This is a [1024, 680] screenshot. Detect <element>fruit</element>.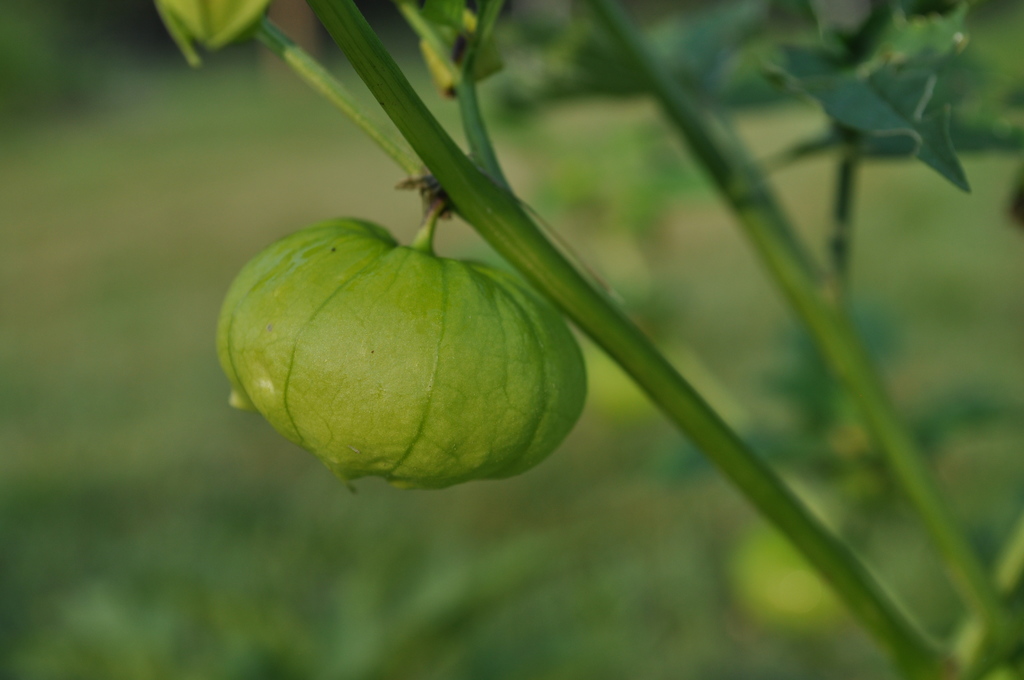
pyautogui.locateOnScreen(235, 226, 579, 492).
